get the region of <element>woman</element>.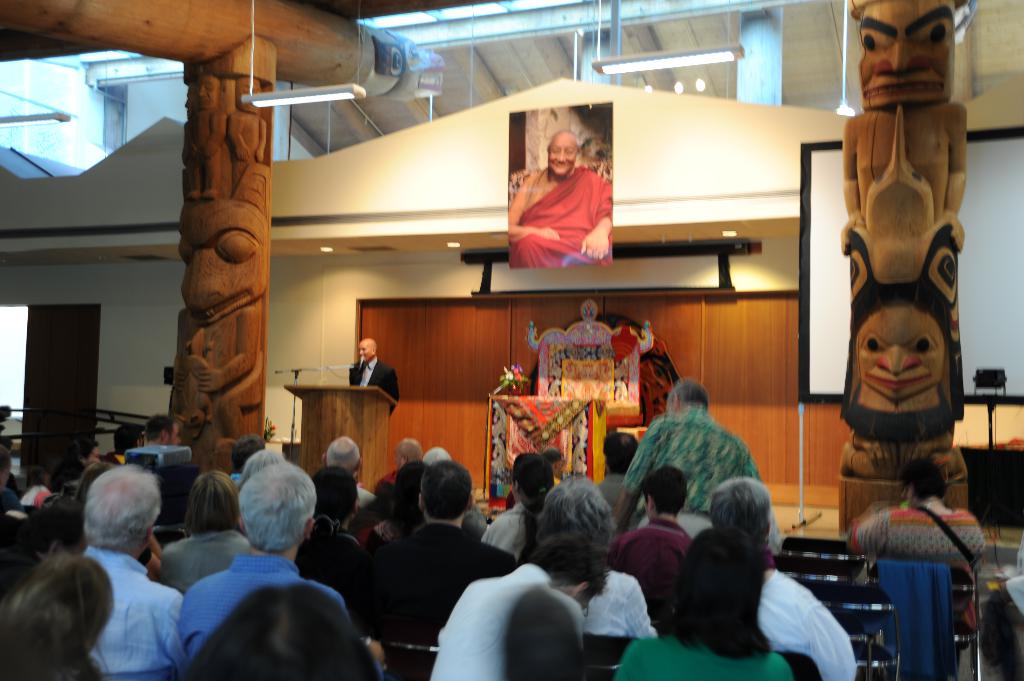
bbox=[478, 452, 558, 566].
